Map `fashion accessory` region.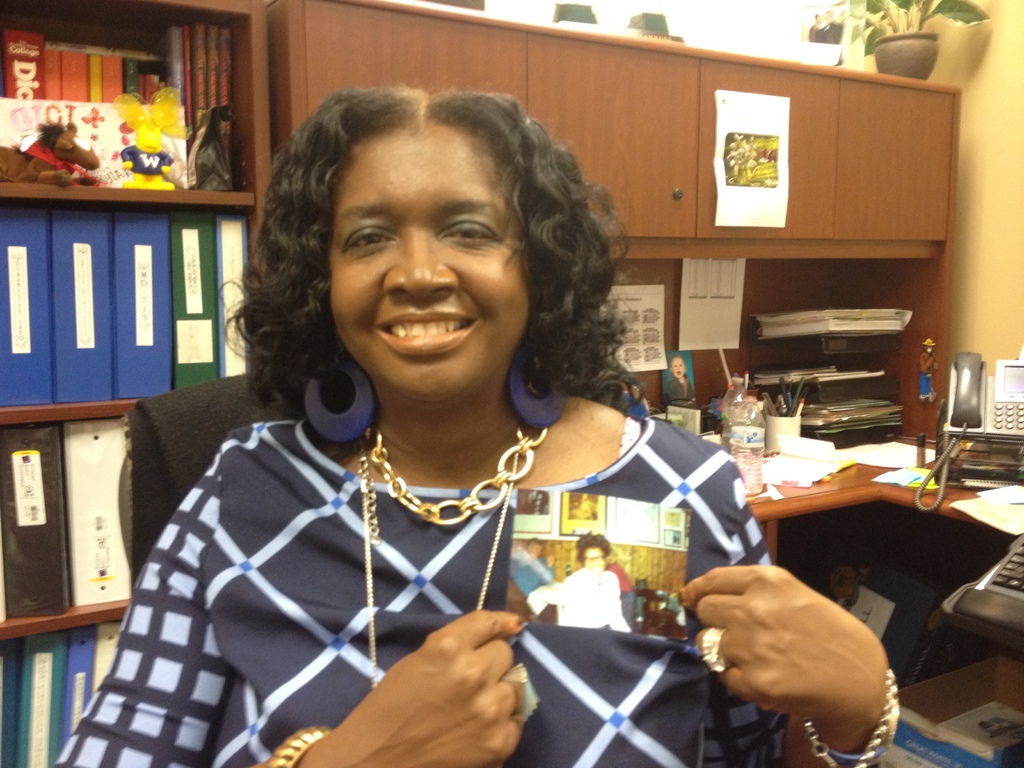
Mapped to x1=503, y1=339, x2=572, y2=425.
